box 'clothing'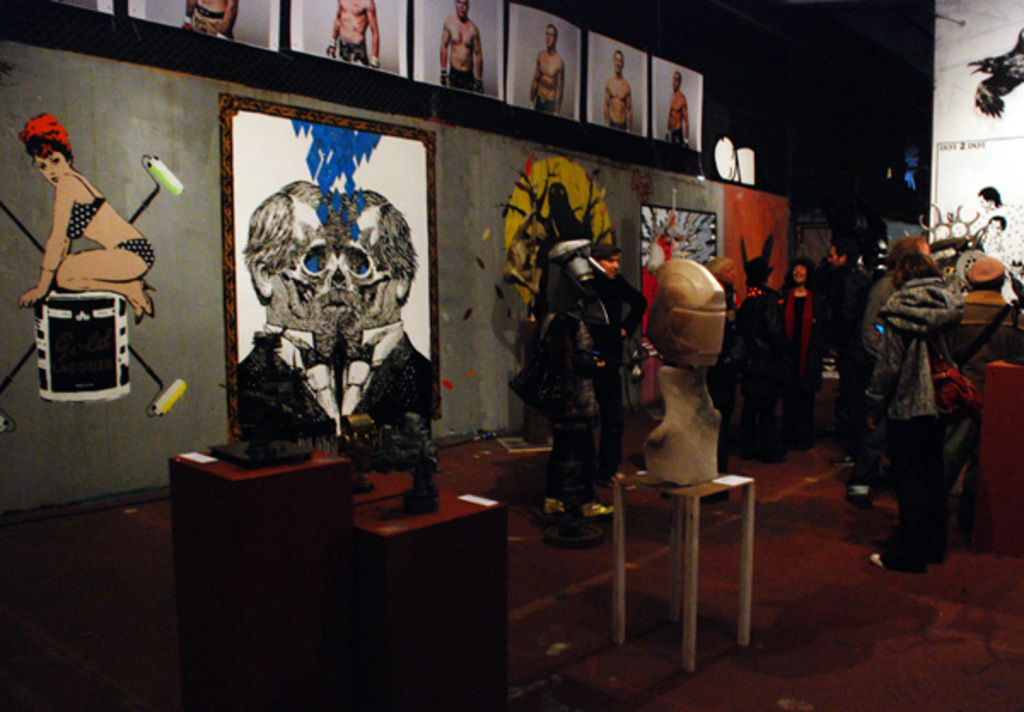
left=118, top=234, right=148, bottom=268
